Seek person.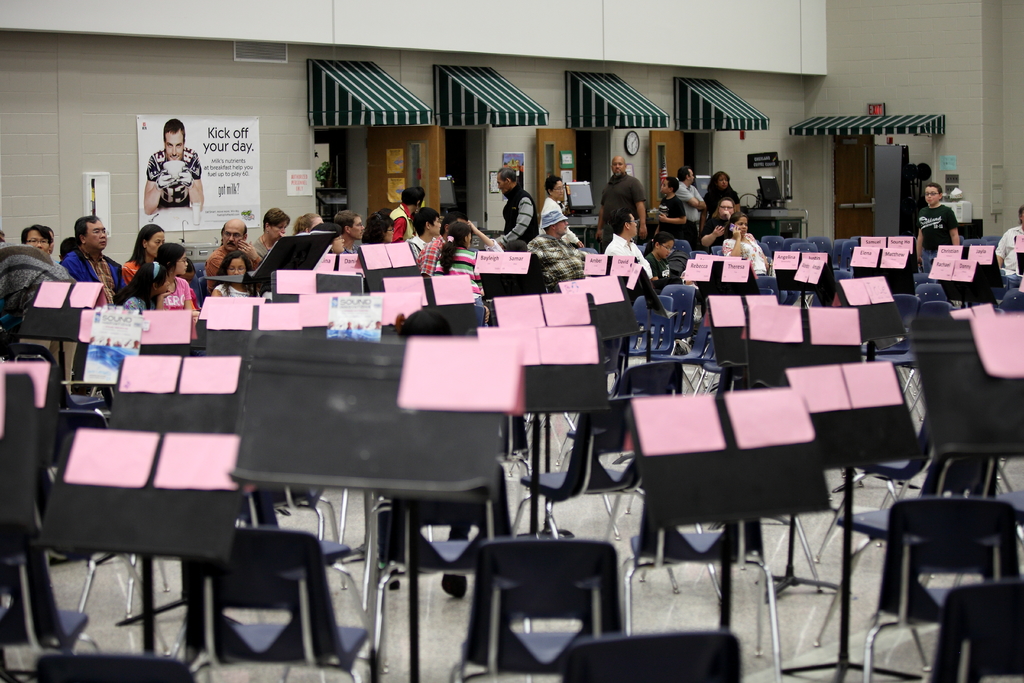
l=24, t=229, r=58, b=259.
